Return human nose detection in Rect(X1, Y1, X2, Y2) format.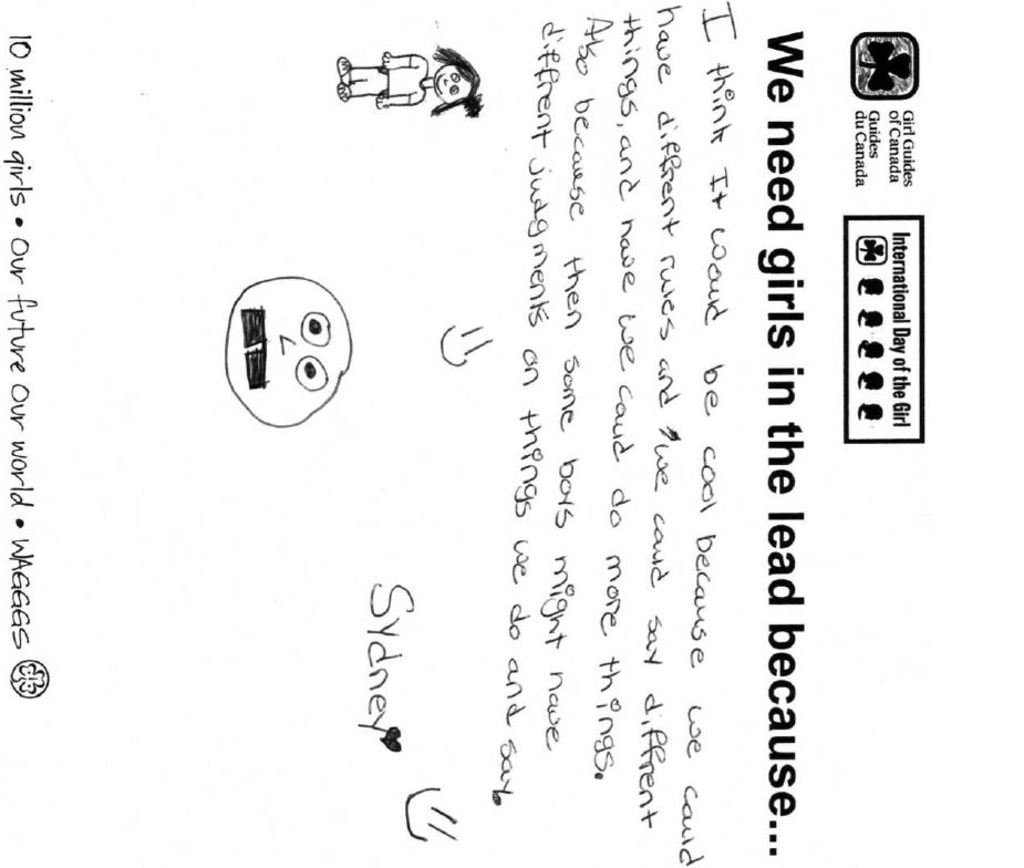
Rect(282, 334, 297, 351).
